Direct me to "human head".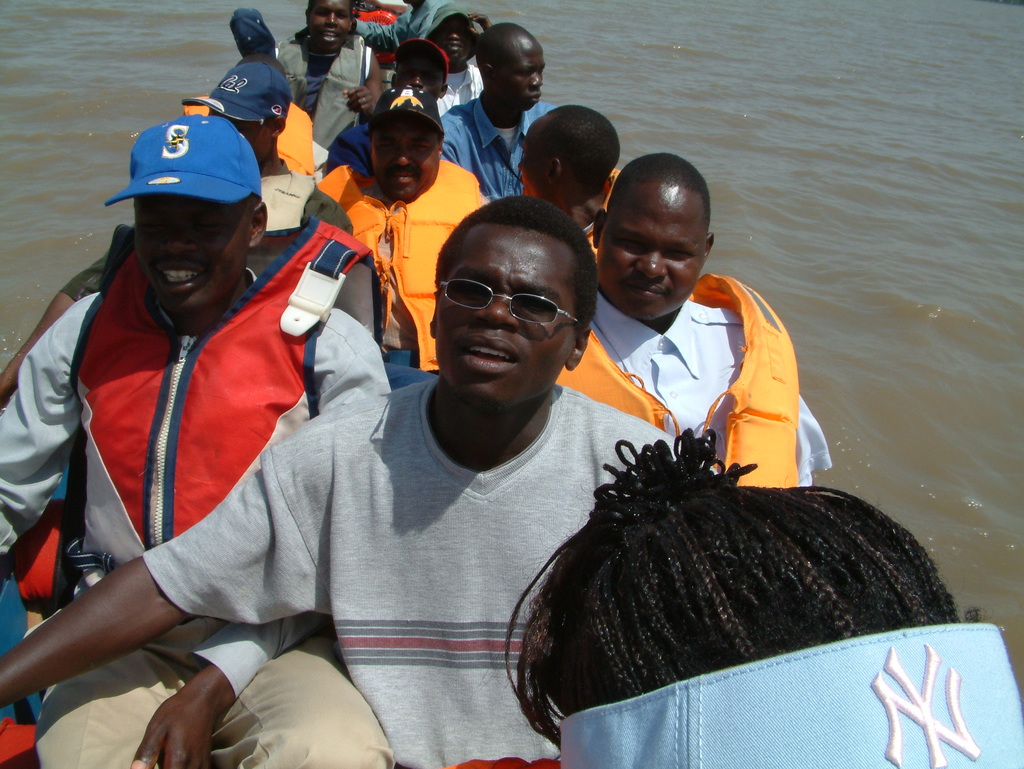
Direction: <bbox>304, 0, 358, 54</bbox>.
